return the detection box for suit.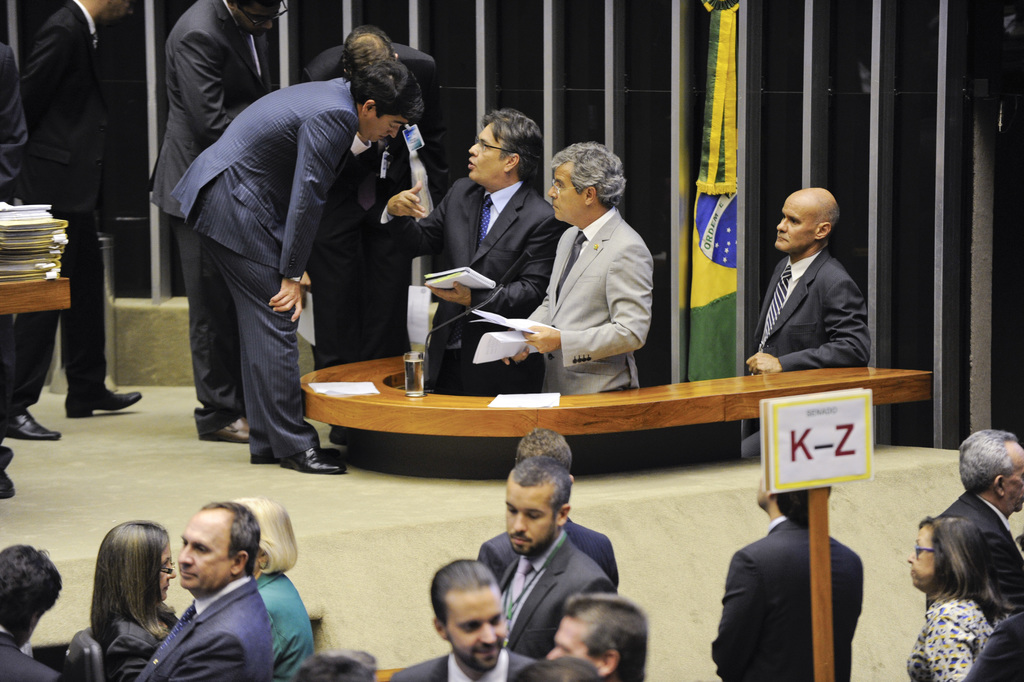
region(0, 619, 60, 681).
